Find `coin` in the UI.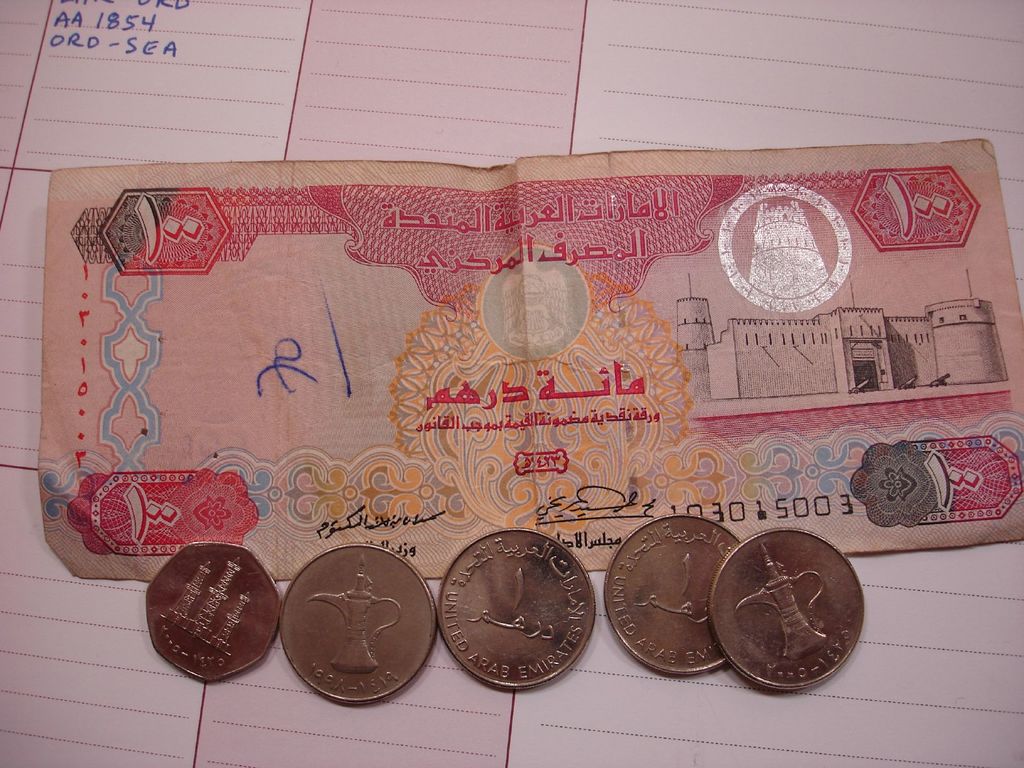
UI element at bbox=(721, 534, 868, 692).
